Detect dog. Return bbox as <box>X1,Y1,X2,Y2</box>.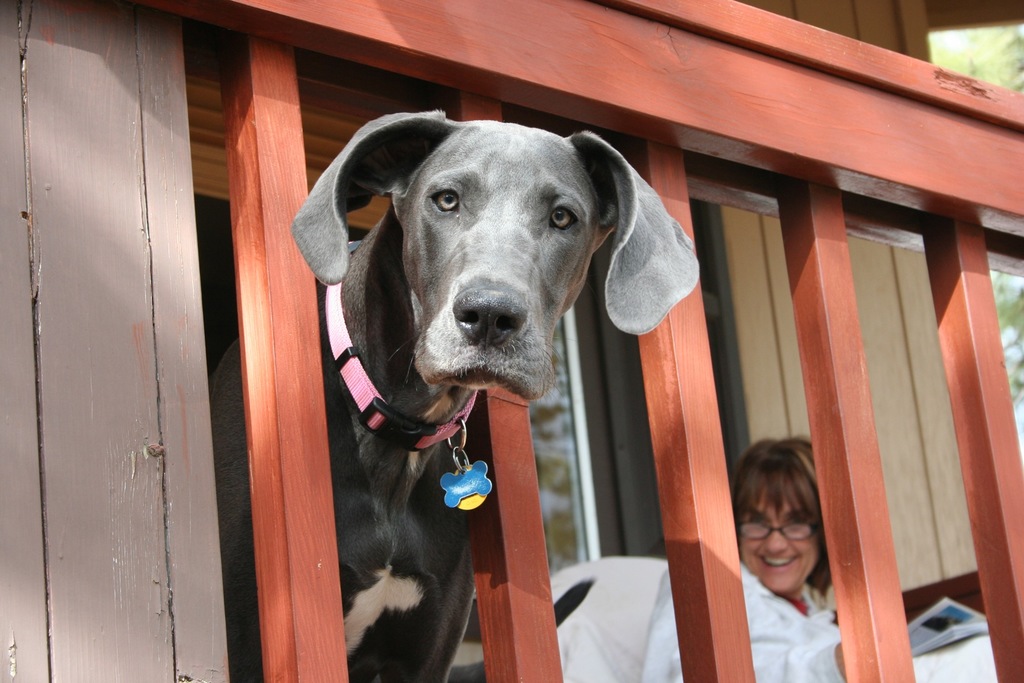
<box>209,110,702,682</box>.
